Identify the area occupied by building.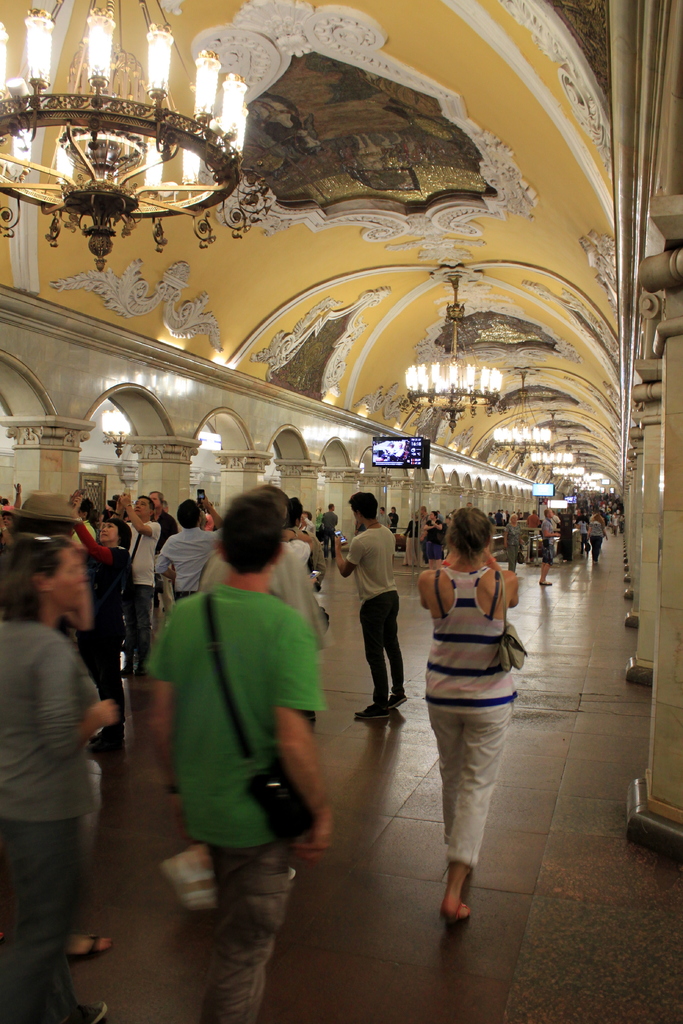
Area: [0,0,682,1023].
